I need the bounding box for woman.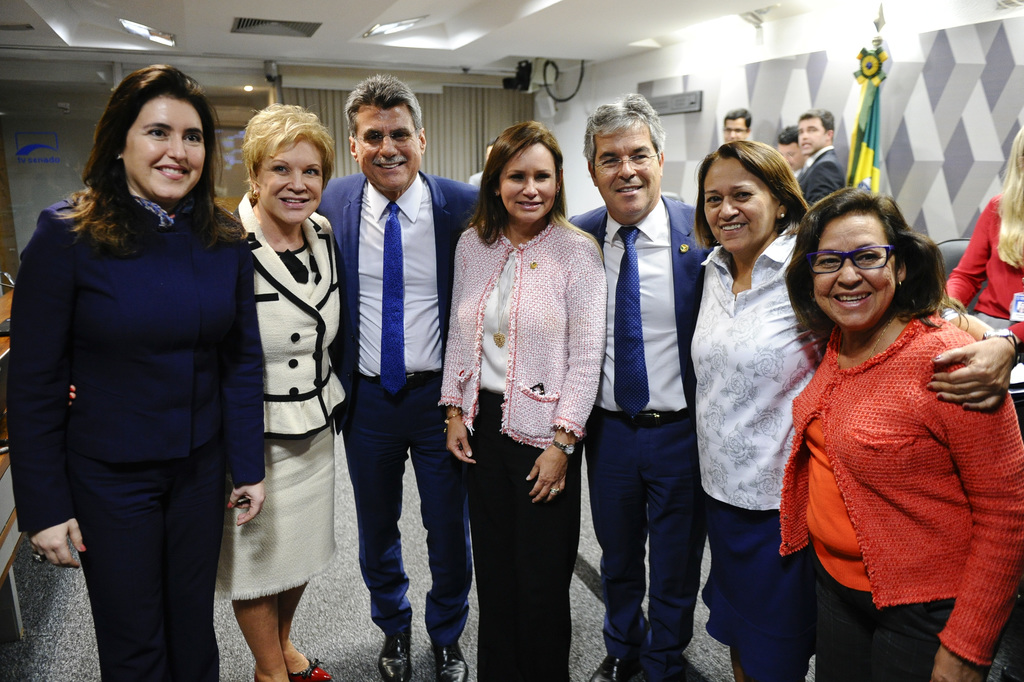
Here it is: detection(434, 117, 602, 681).
